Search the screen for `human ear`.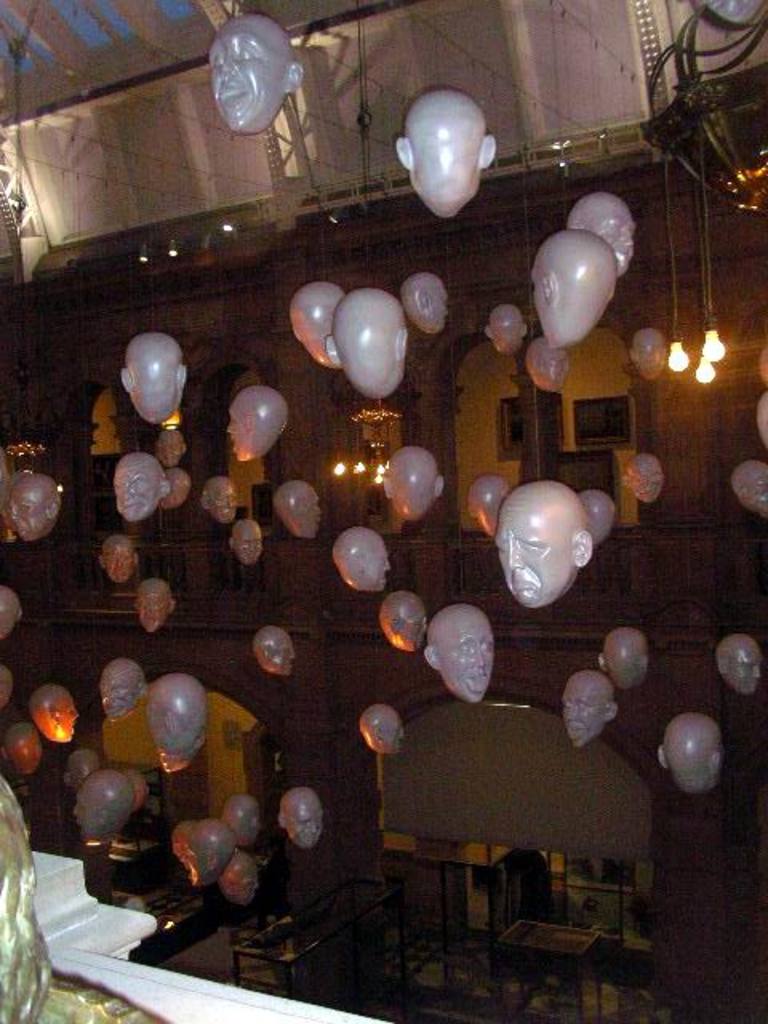
Found at region(123, 368, 131, 392).
